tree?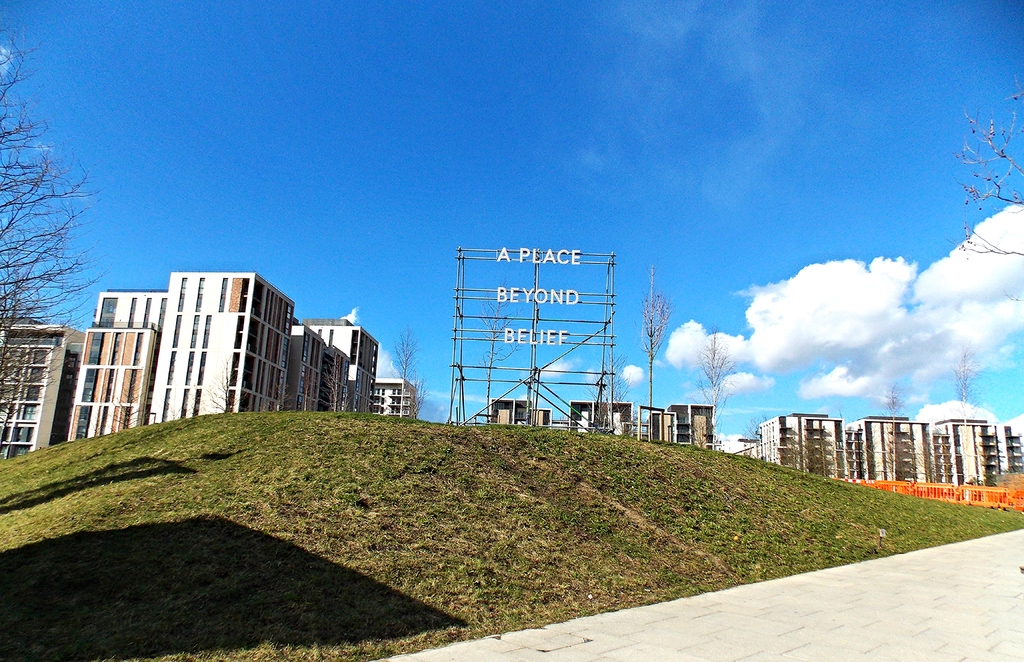
bbox=(872, 386, 908, 497)
